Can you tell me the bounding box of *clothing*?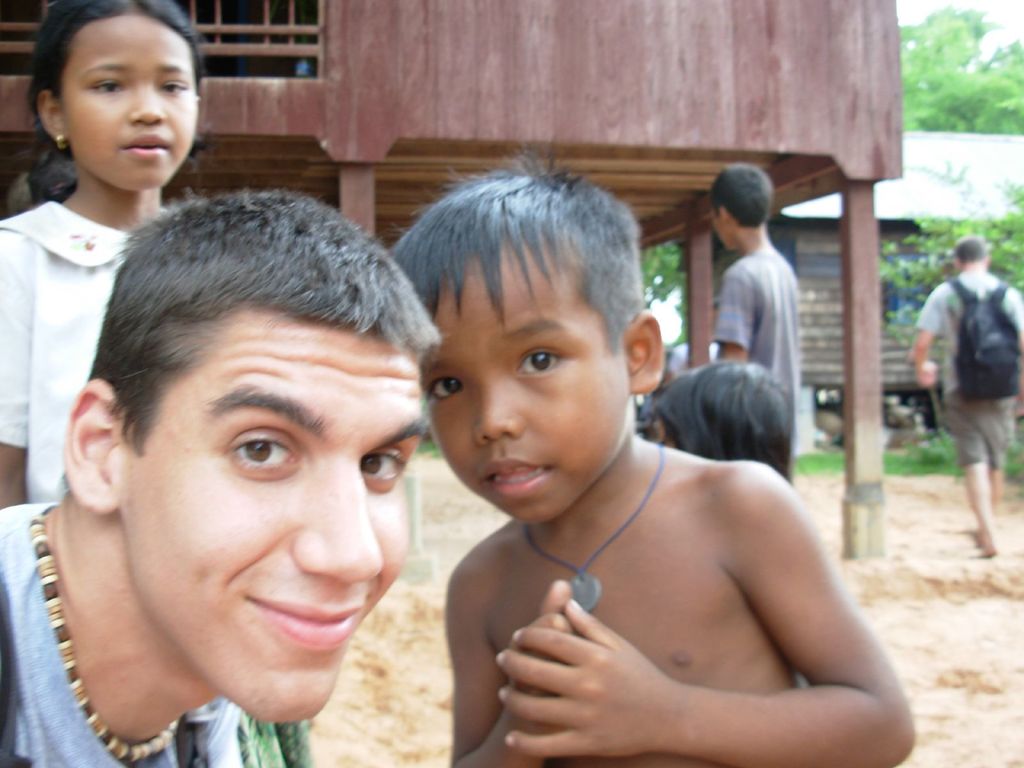
[0, 504, 327, 767].
